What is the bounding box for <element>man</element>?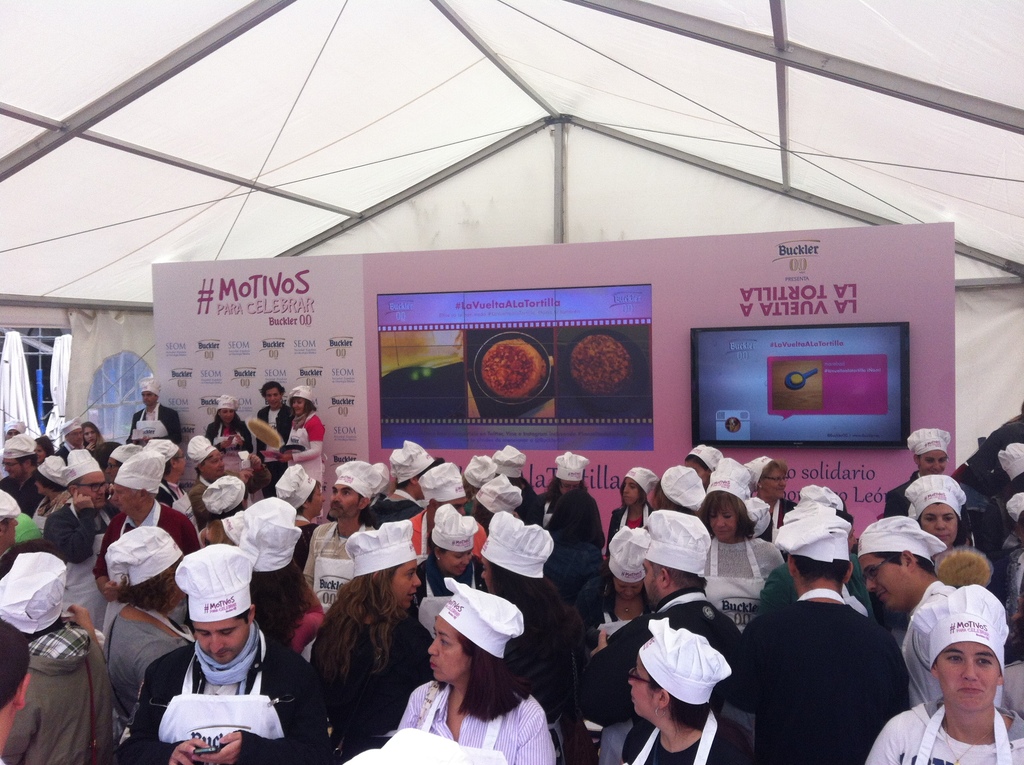
box=[297, 460, 373, 659].
